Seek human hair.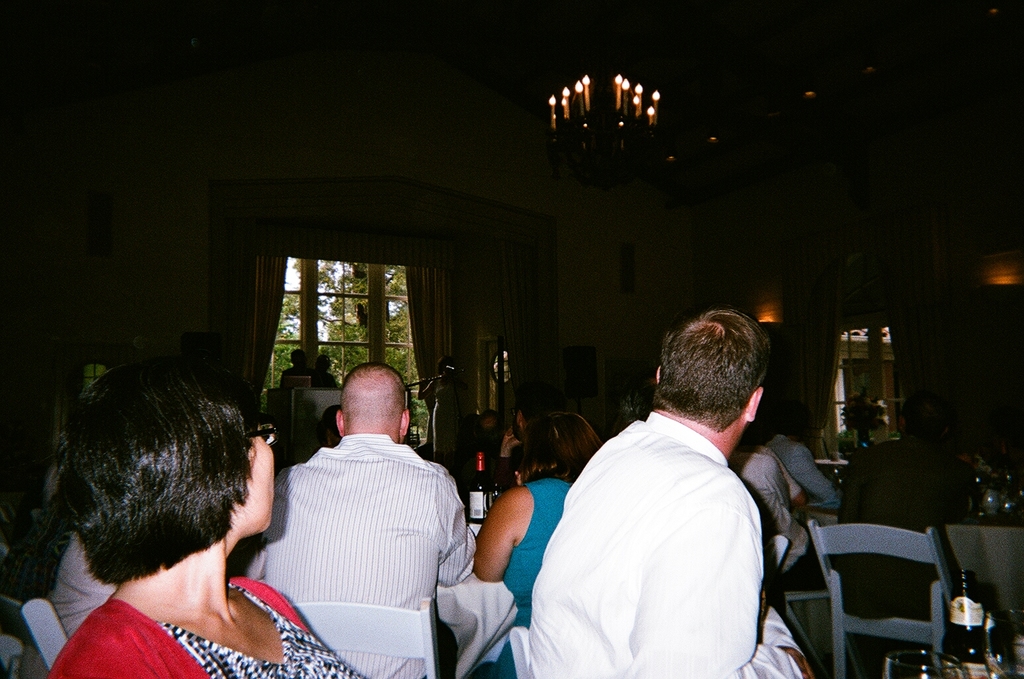
bbox=(53, 352, 264, 637).
